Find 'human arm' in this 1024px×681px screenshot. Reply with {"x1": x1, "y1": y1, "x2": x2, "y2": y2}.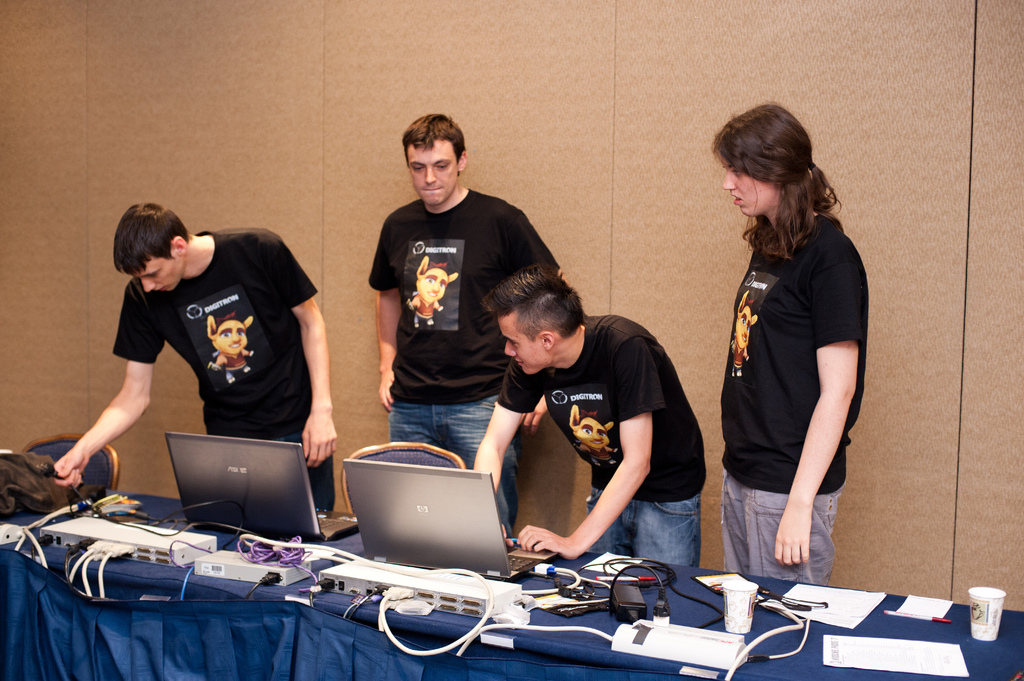
{"x1": 250, "y1": 226, "x2": 324, "y2": 474}.
